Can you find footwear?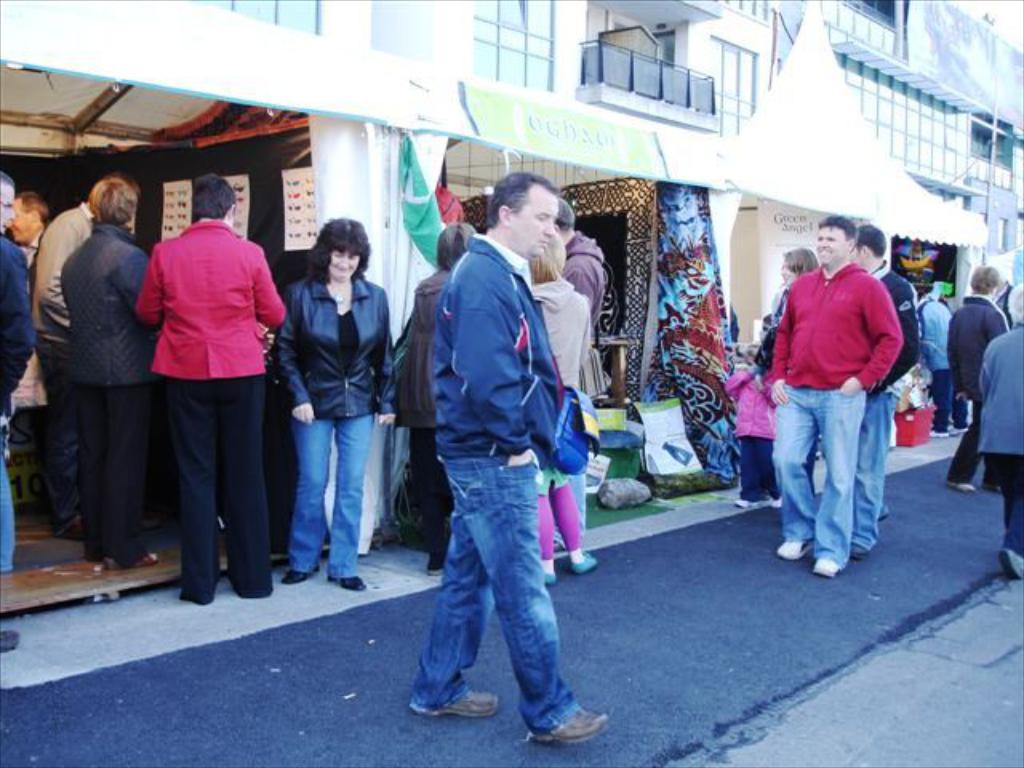
Yes, bounding box: <region>944, 422, 966, 435</region>.
